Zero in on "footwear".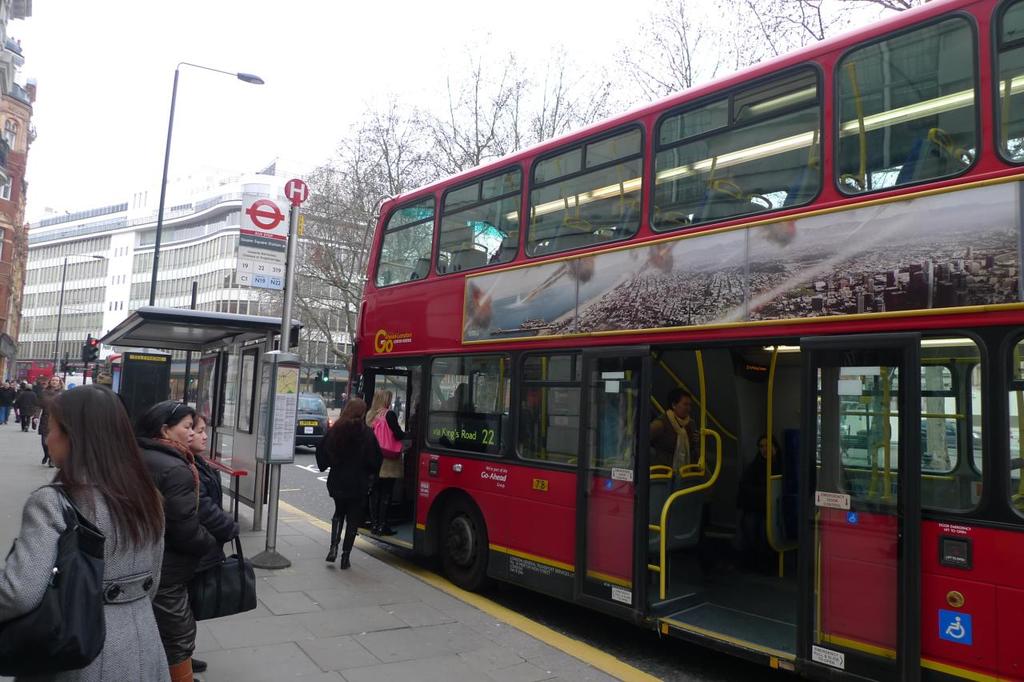
Zeroed in: box=[328, 525, 340, 566].
